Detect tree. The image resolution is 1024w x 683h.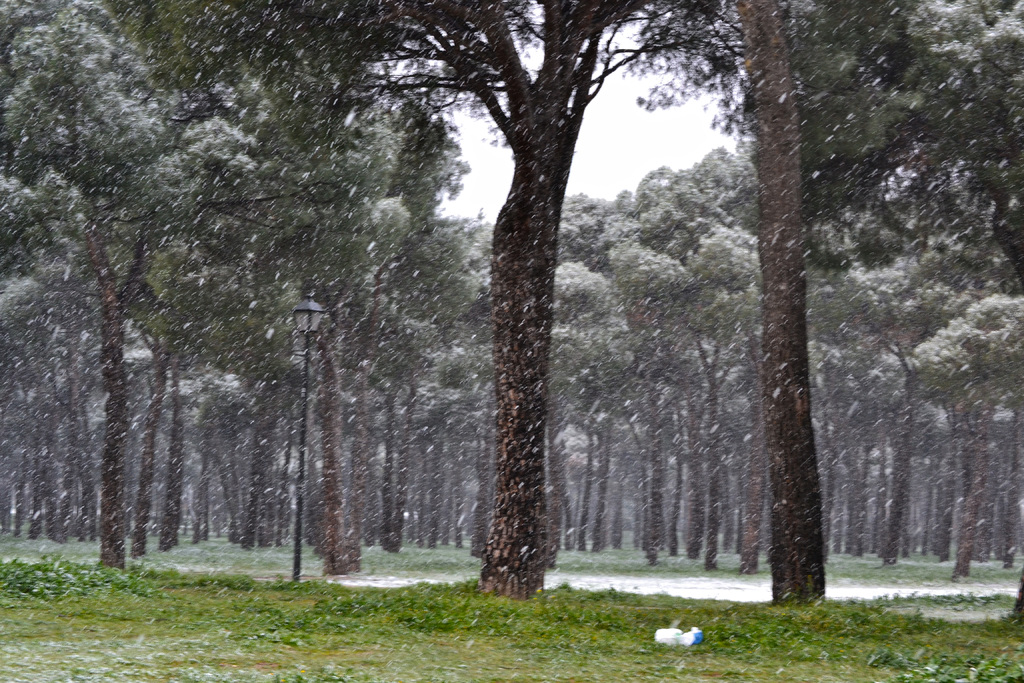
region(175, 84, 481, 579).
